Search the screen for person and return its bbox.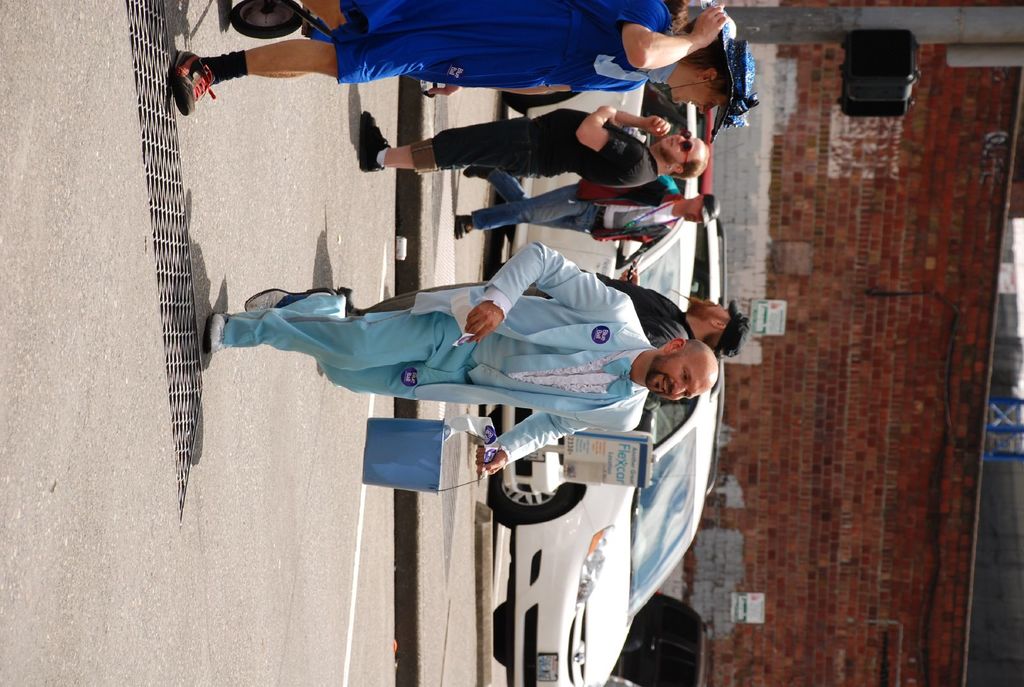
Found: region(163, 0, 758, 145).
